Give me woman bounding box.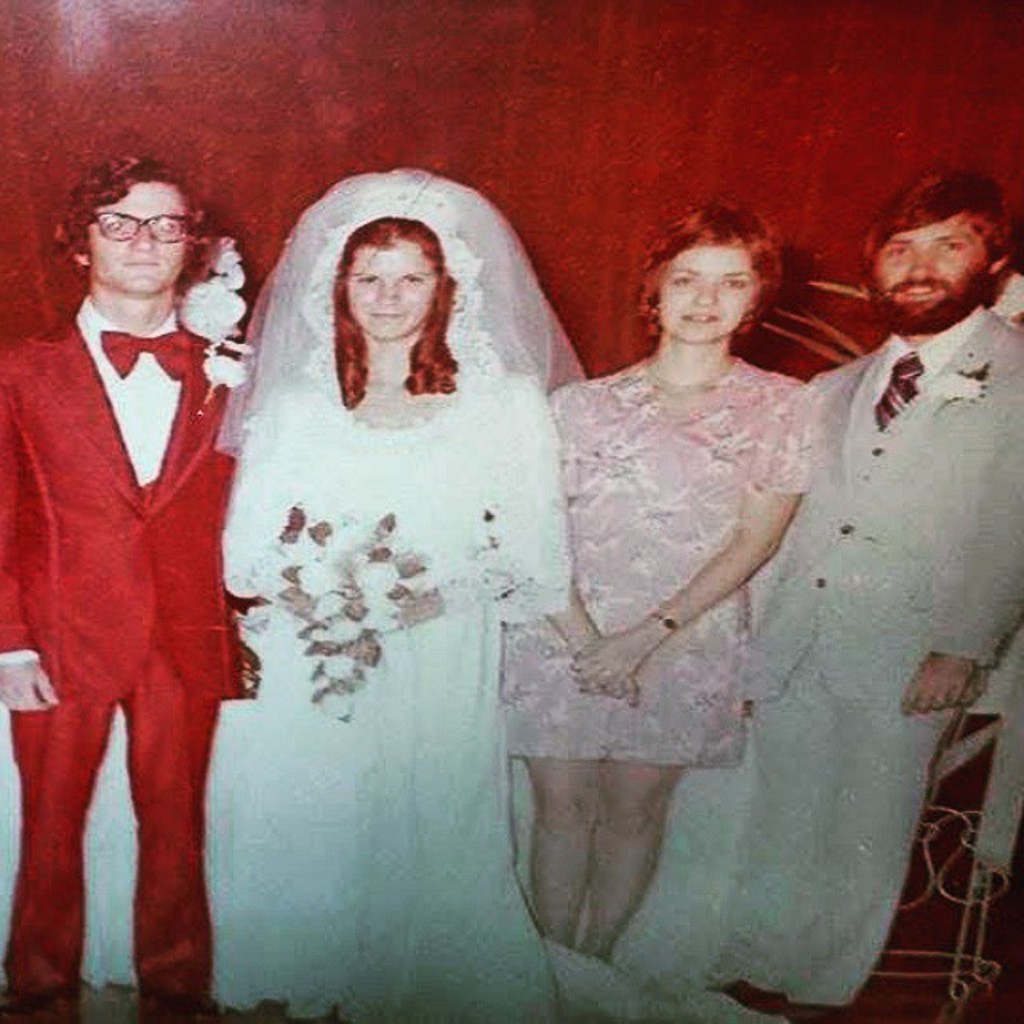
select_region(202, 152, 587, 1011).
